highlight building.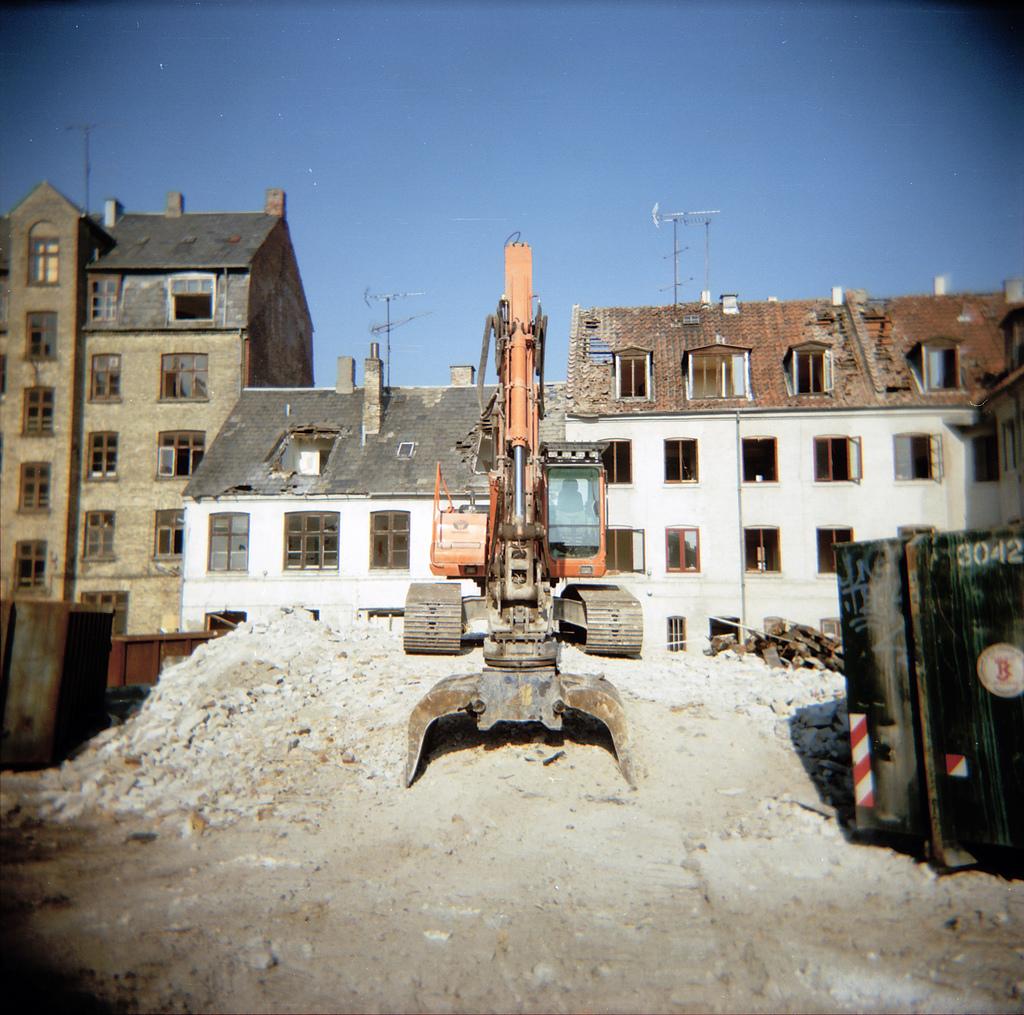
Highlighted region: pyautogui.locateOnScreen(0, 119, 312, 633).
